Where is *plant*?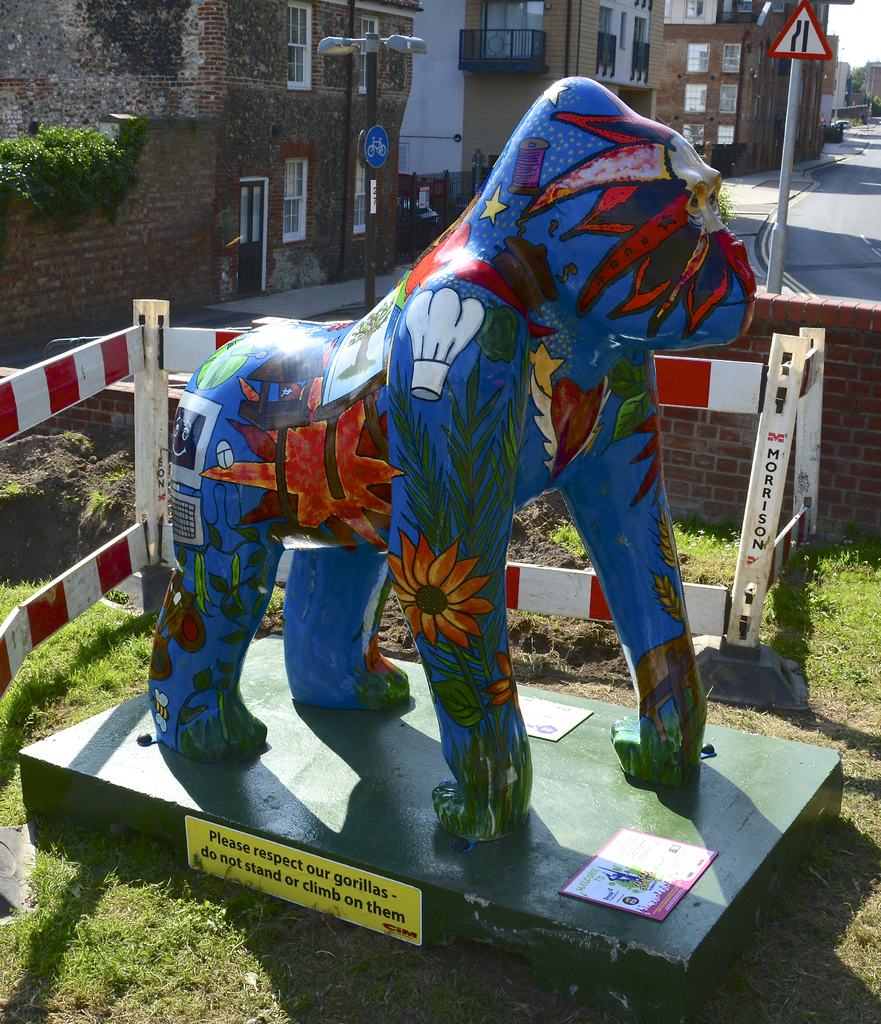
BBox(720, 183, 732, 220).
